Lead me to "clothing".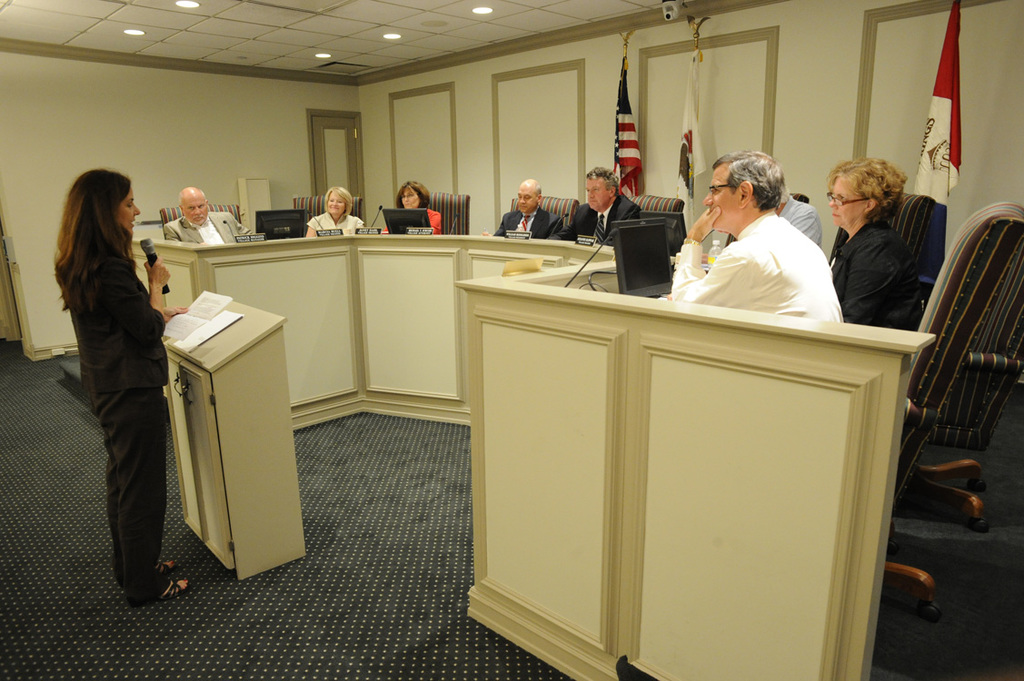
Lead to [824, 209, 931, 329].
